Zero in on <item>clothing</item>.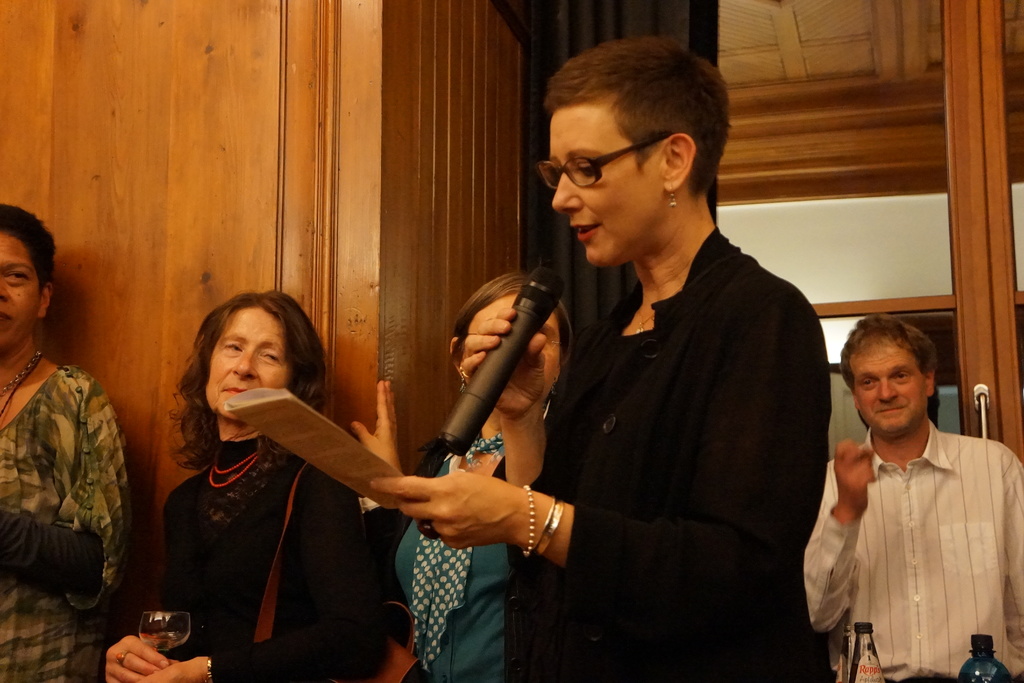
Zeroed in: rect(0, 366, 129, 682).
